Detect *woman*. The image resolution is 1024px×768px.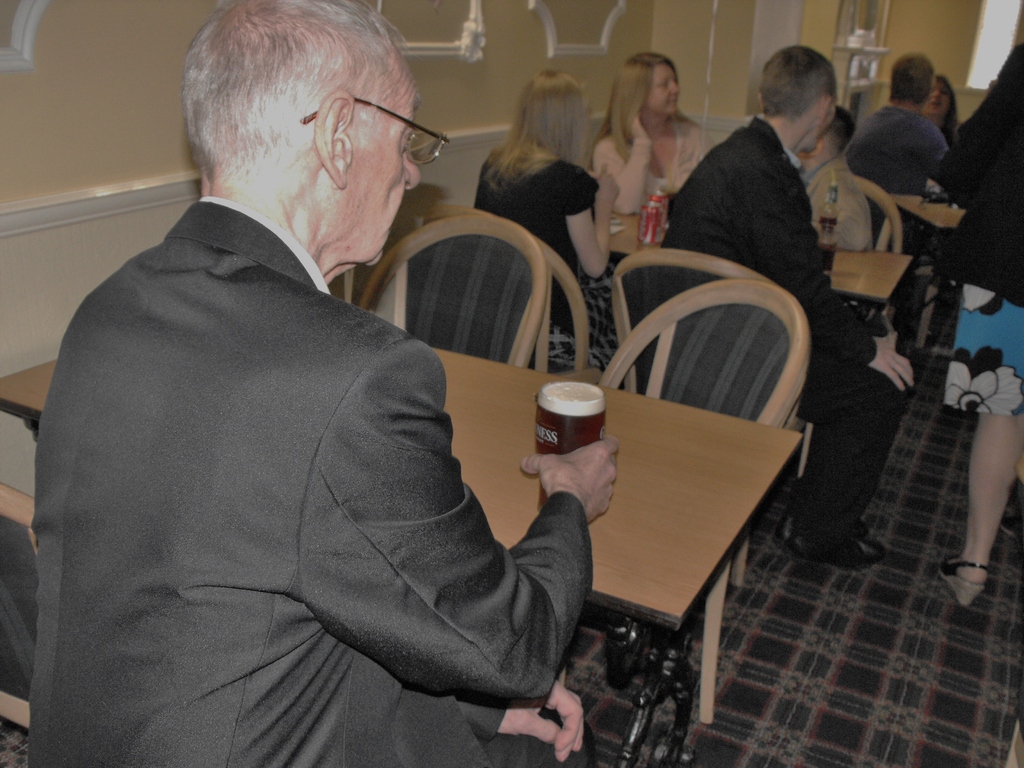
{"x1": 925, "y1": 33, "x2": 1023, "y2": 604}.
